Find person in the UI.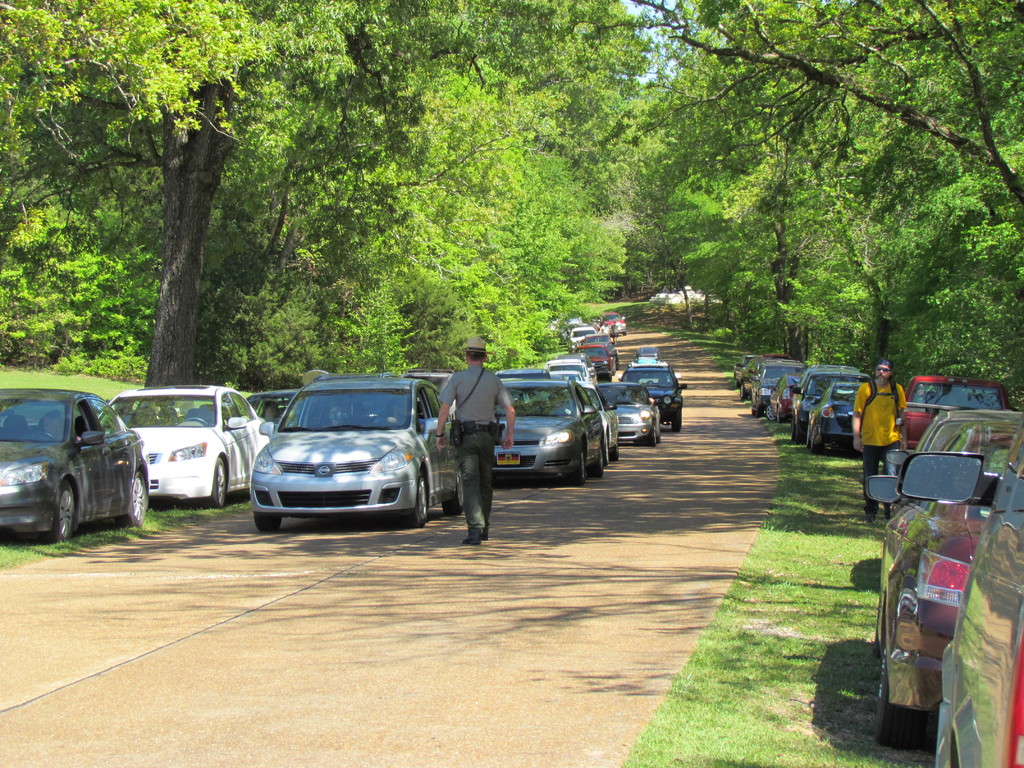
UI element at x1=438, y1=344, x2=506, y2=513.
